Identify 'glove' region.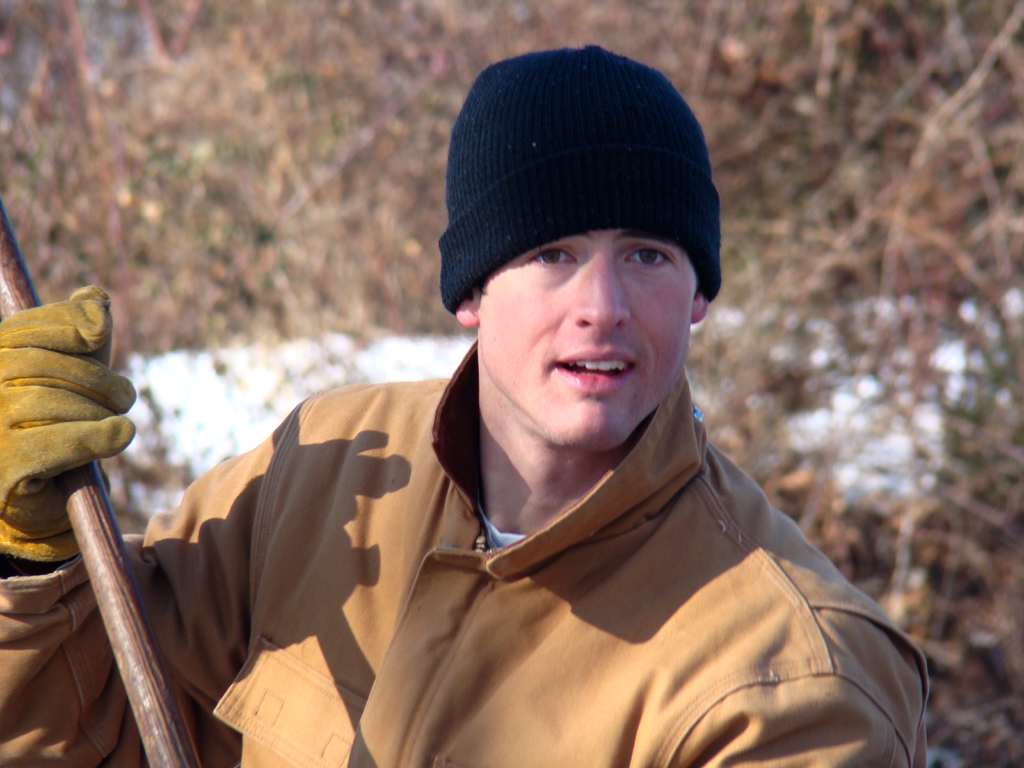
Region: box=[0, 287, 136, 565].
